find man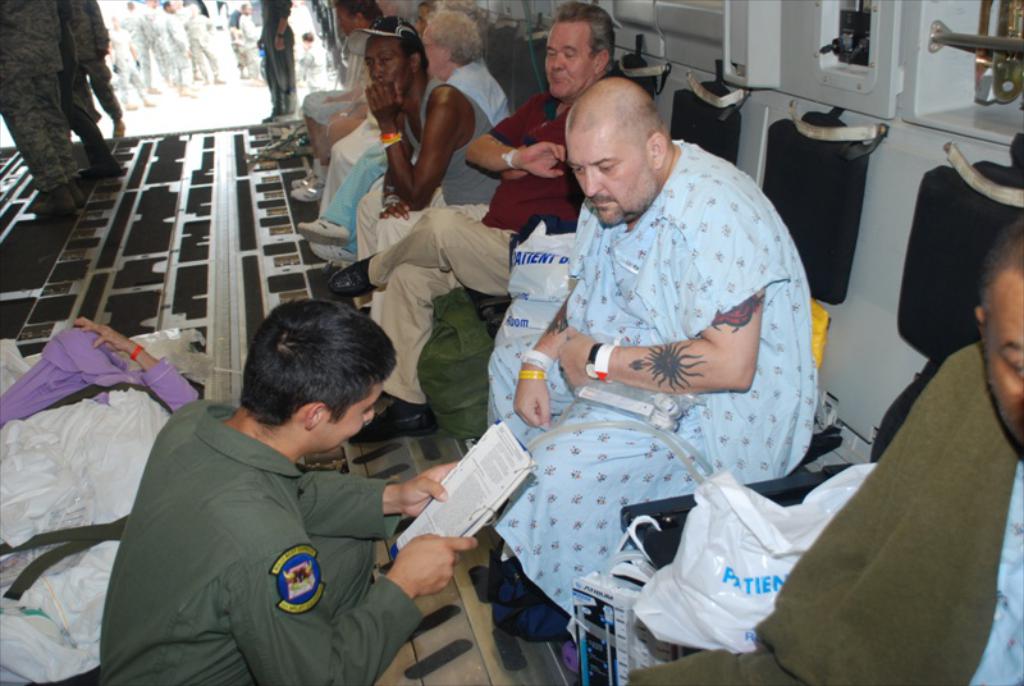
106:297:485:685
